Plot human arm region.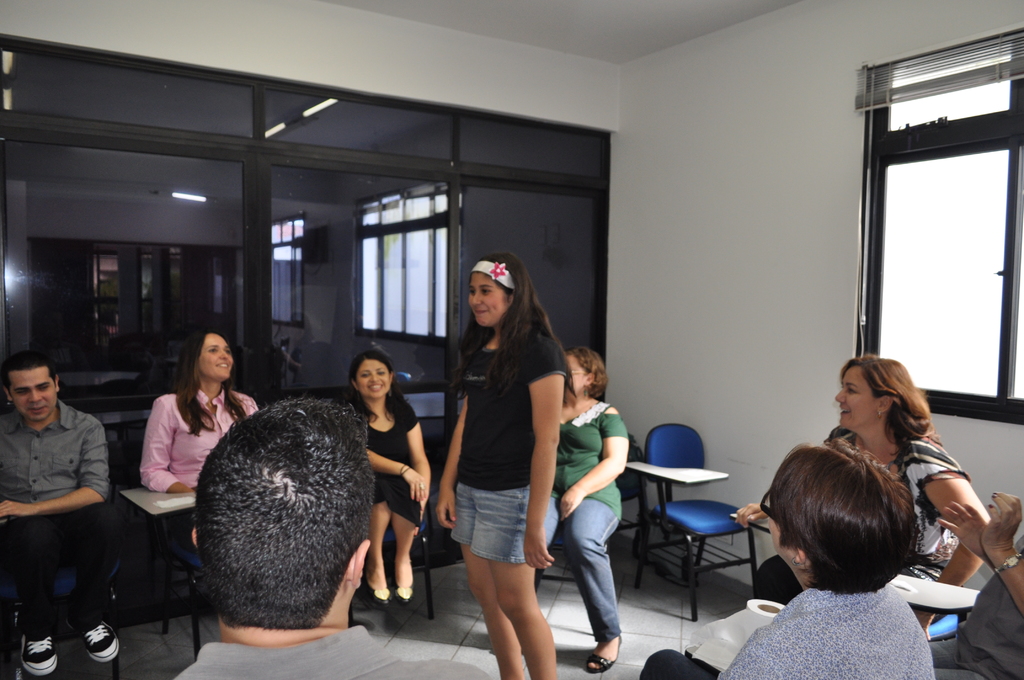
Plotted at BBox(962, 494, 1020, 608).
